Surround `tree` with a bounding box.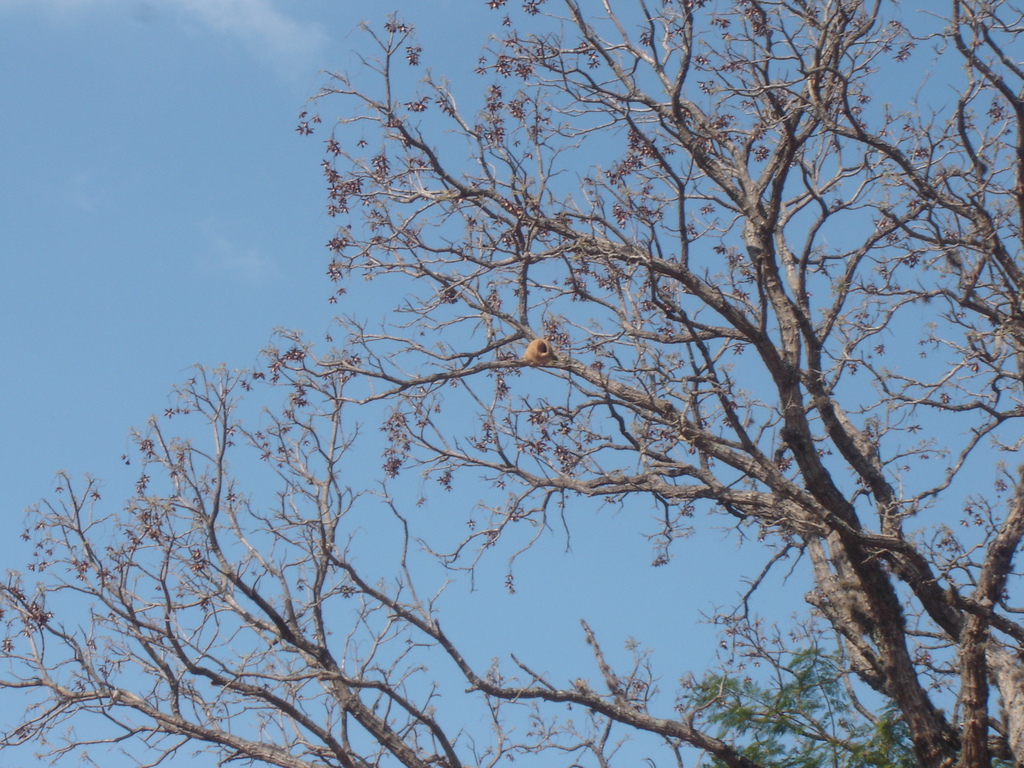
pyautogui.locateOnScreen(0, 0, 1023, 767).
